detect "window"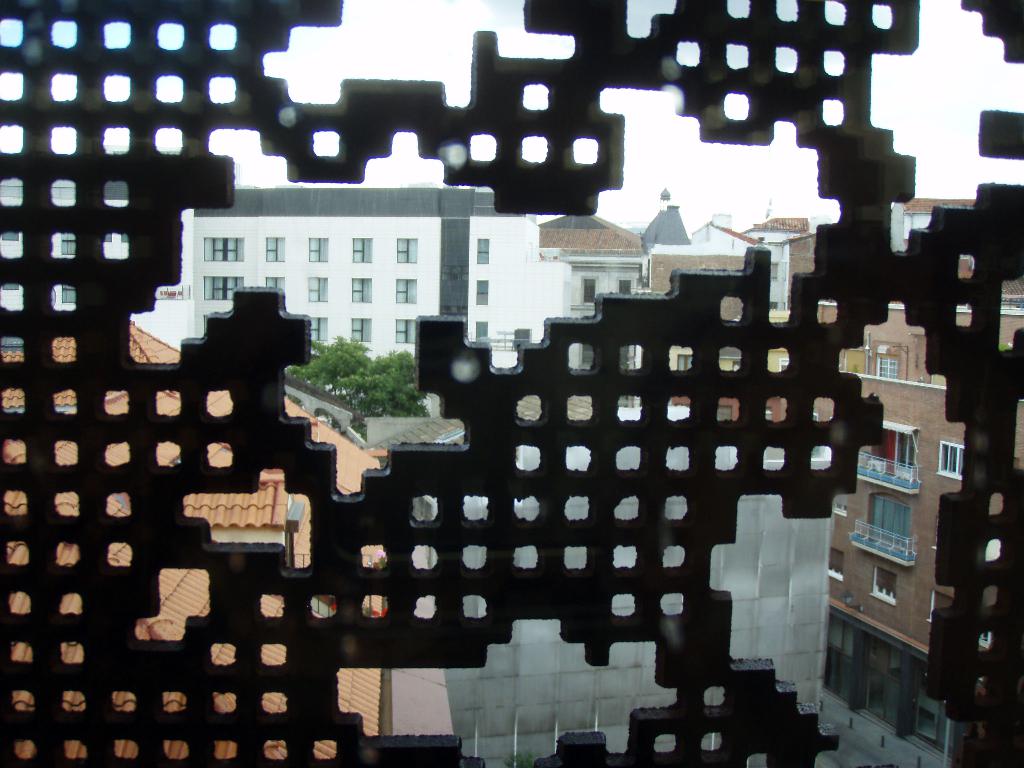
bbox=[620, 276, 636, 295]
